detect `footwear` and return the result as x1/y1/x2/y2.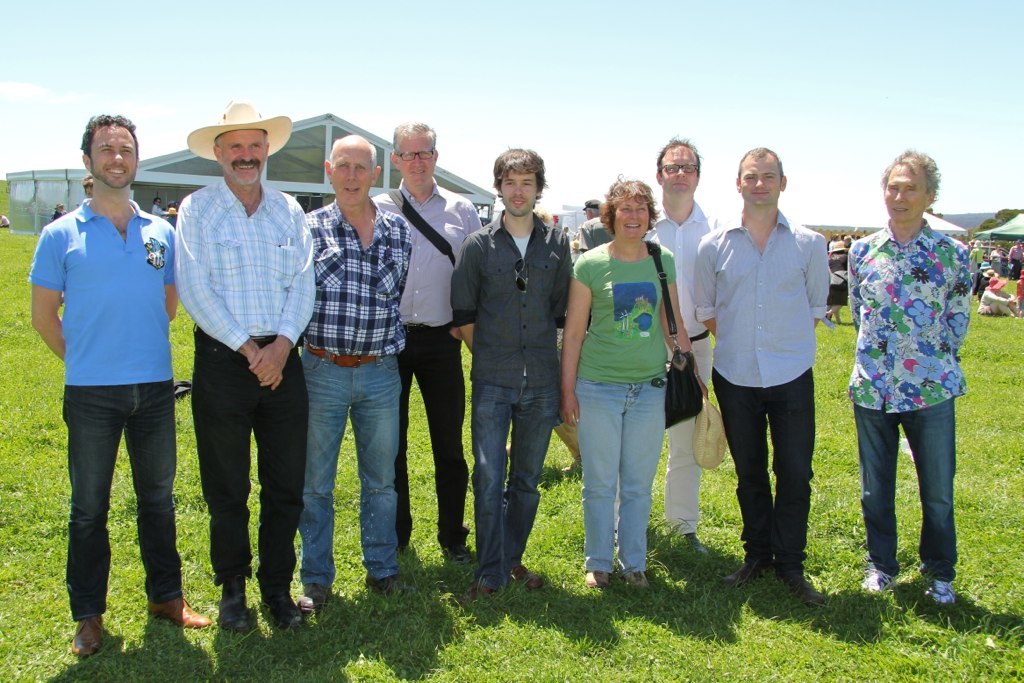
261/592/311/631.
